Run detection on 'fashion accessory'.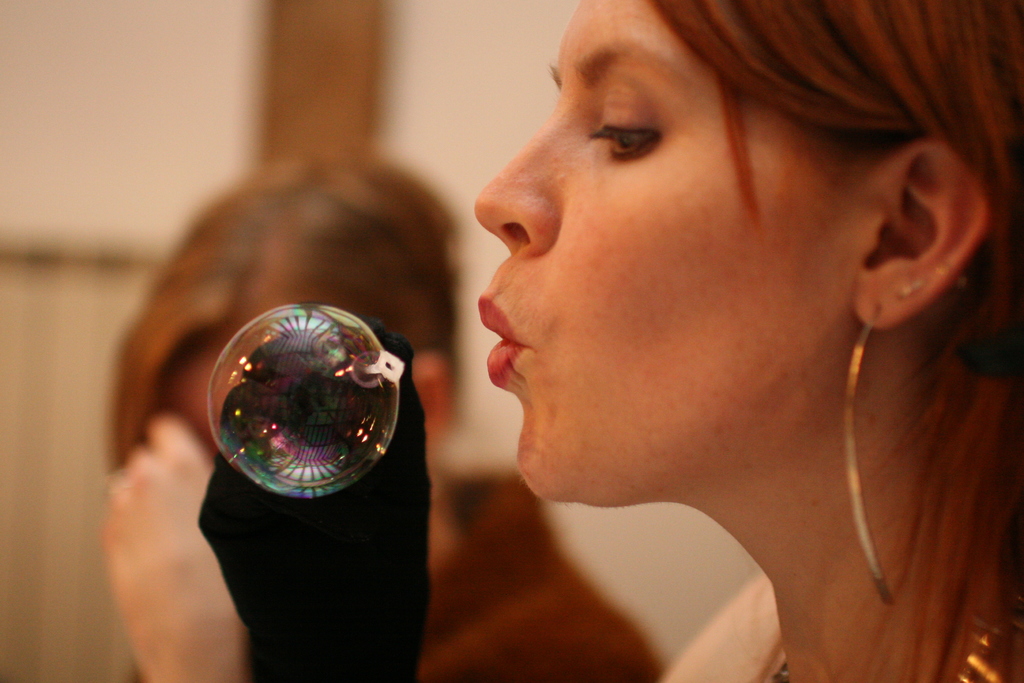
Result: [x1=765, y1=593, x2=1023, y2=682].
